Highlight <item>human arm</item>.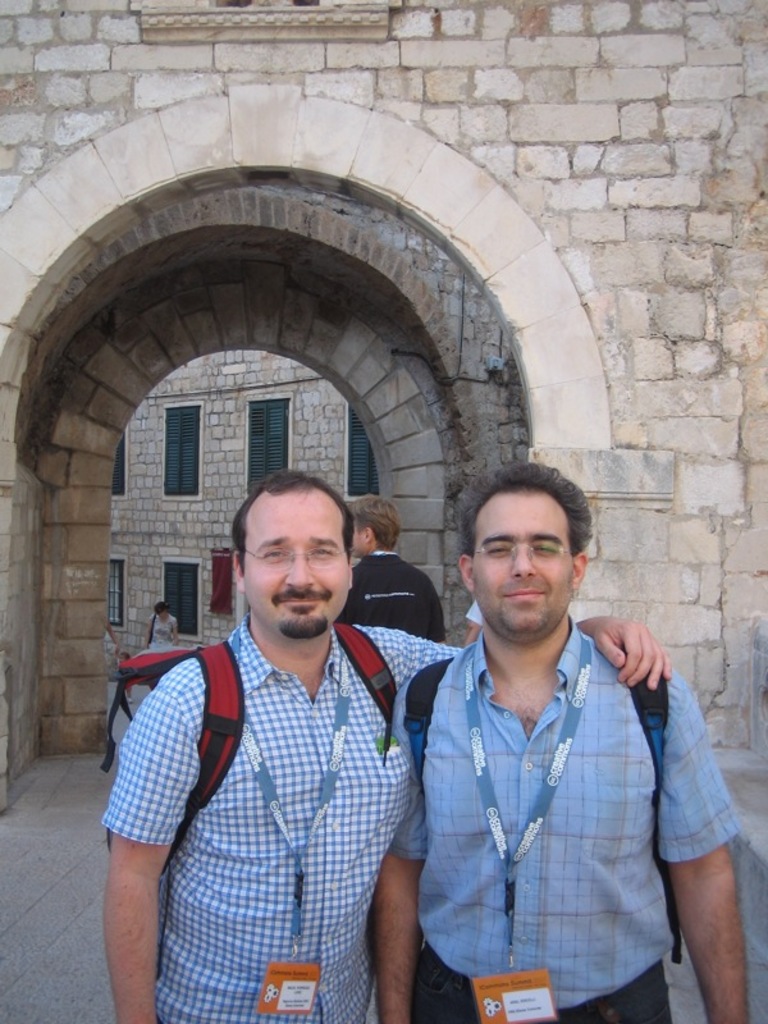
Highlighted region: select_region(573, 612, 676, 701).
